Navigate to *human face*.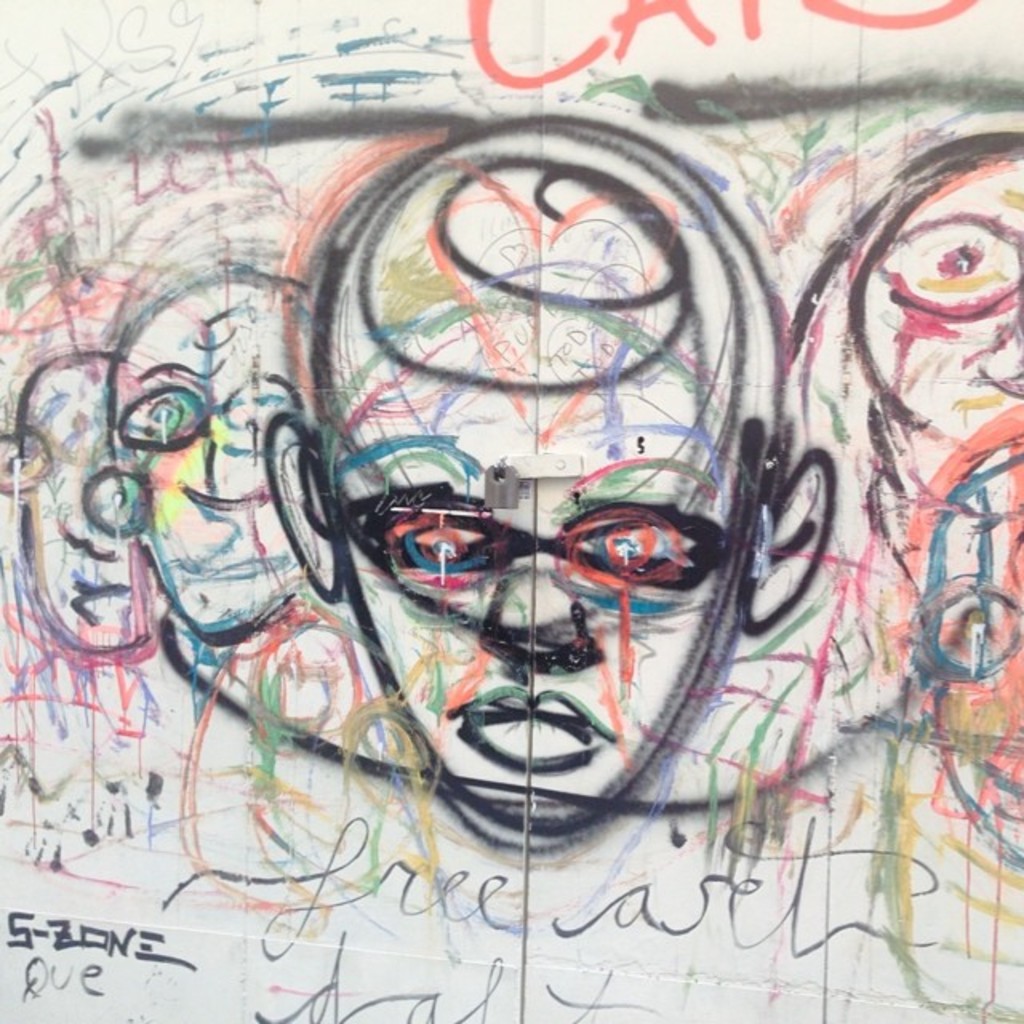
Navigation target: (left=336, top=330, right=744, bottom=835).
